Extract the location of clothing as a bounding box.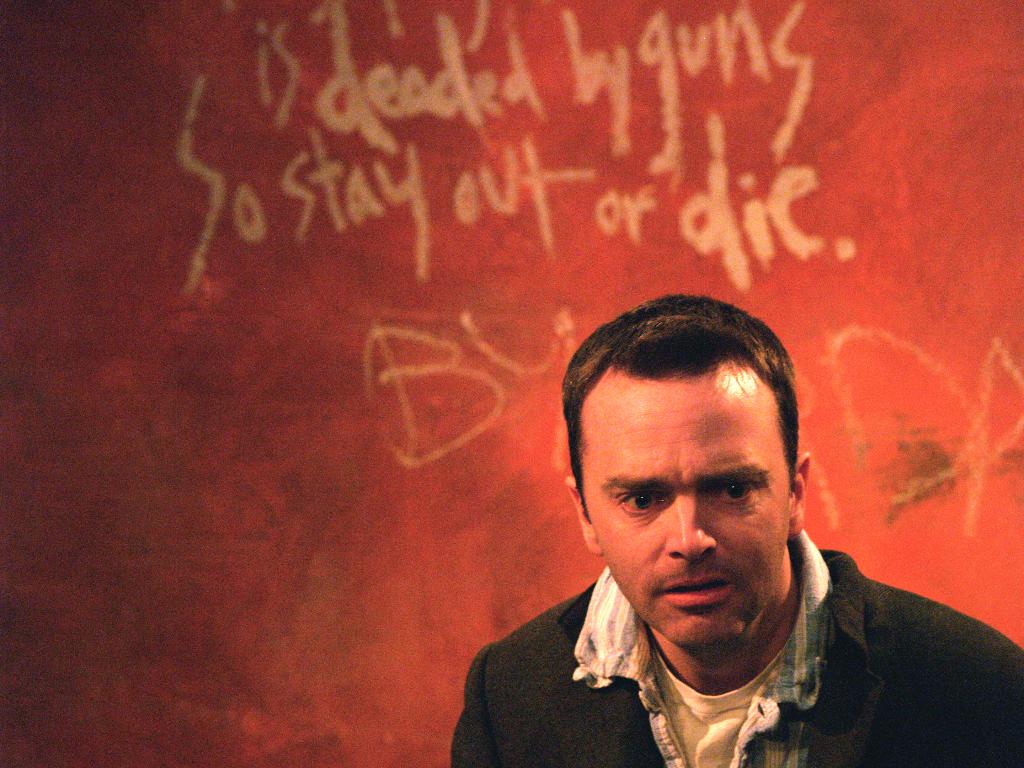
<region>447, 518, 1023, 767</region>.
